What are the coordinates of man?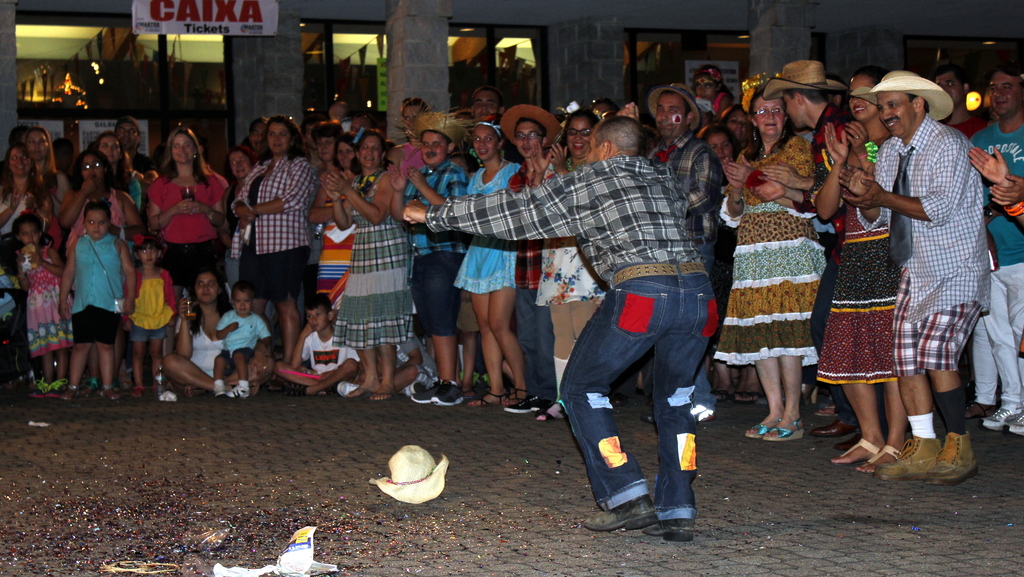
(936, 67, 987, 140).
